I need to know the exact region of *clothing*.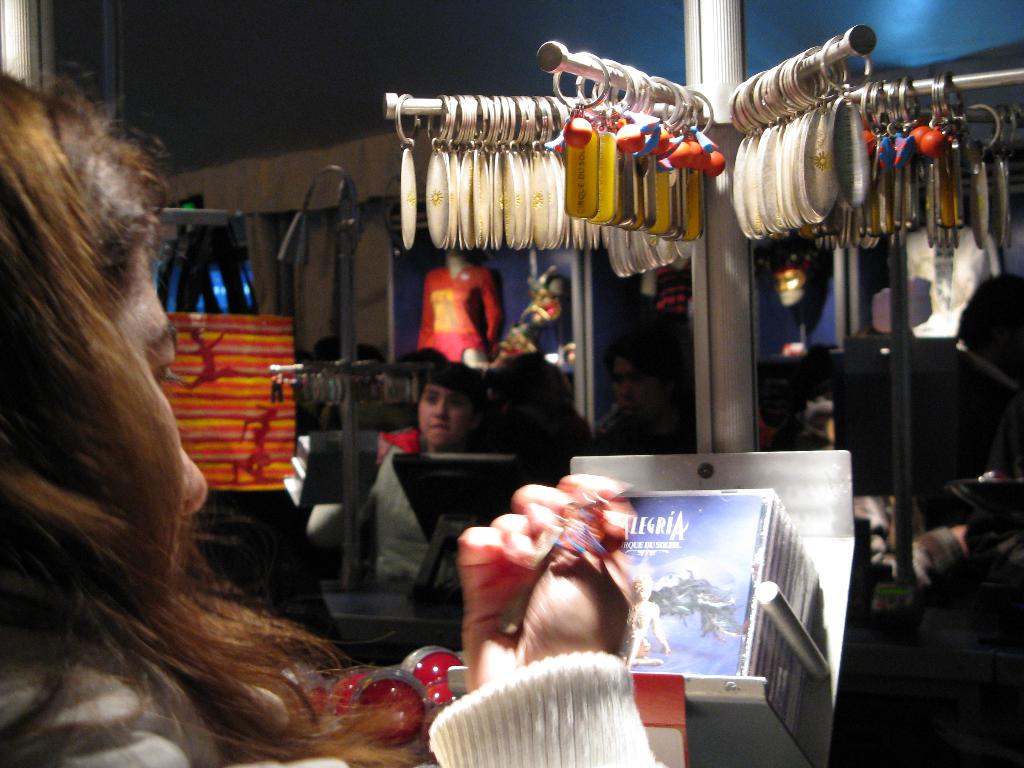
Region: x1=598, y1=408, x2=669, y2=458.
